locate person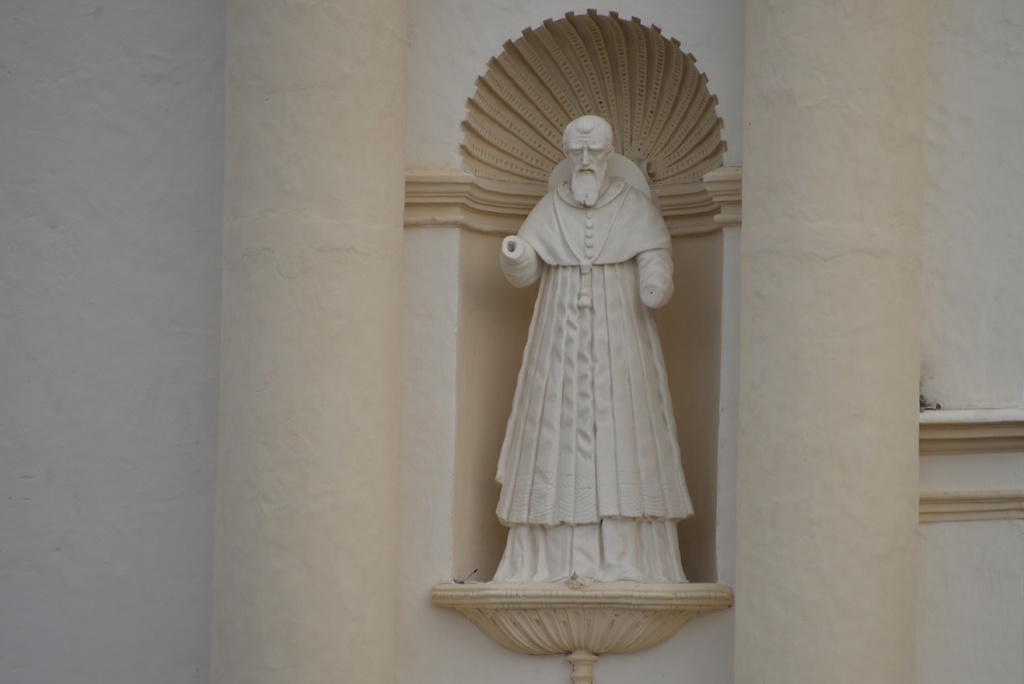
rect(490, 116, 682, 587)
